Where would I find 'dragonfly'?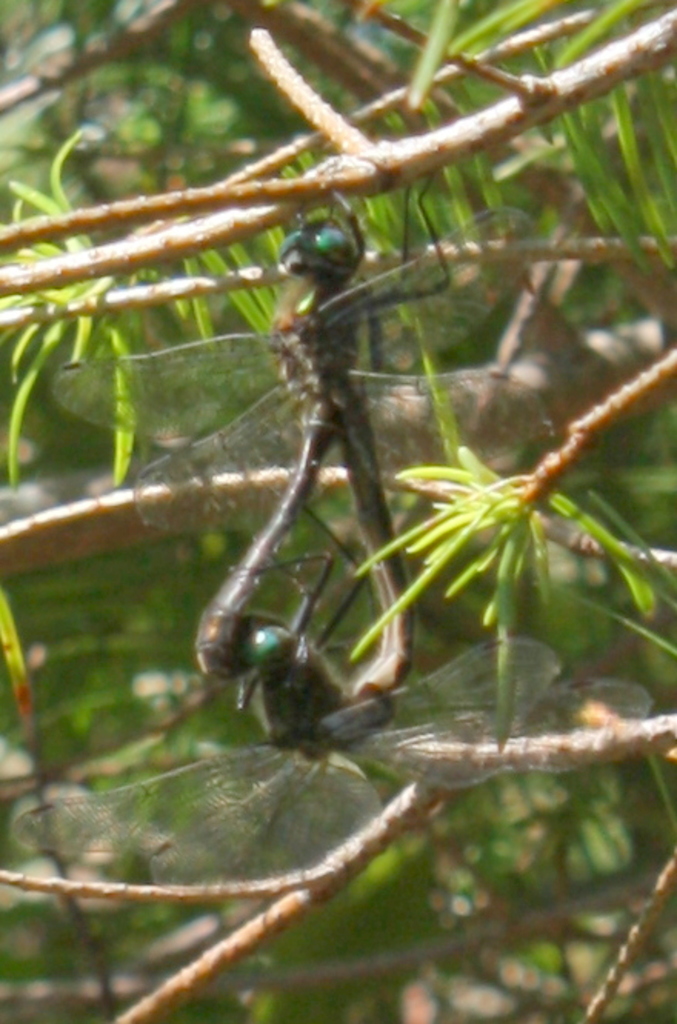
At {"left": 45, "top": 197, "right": 560, "bottom": 678}.
